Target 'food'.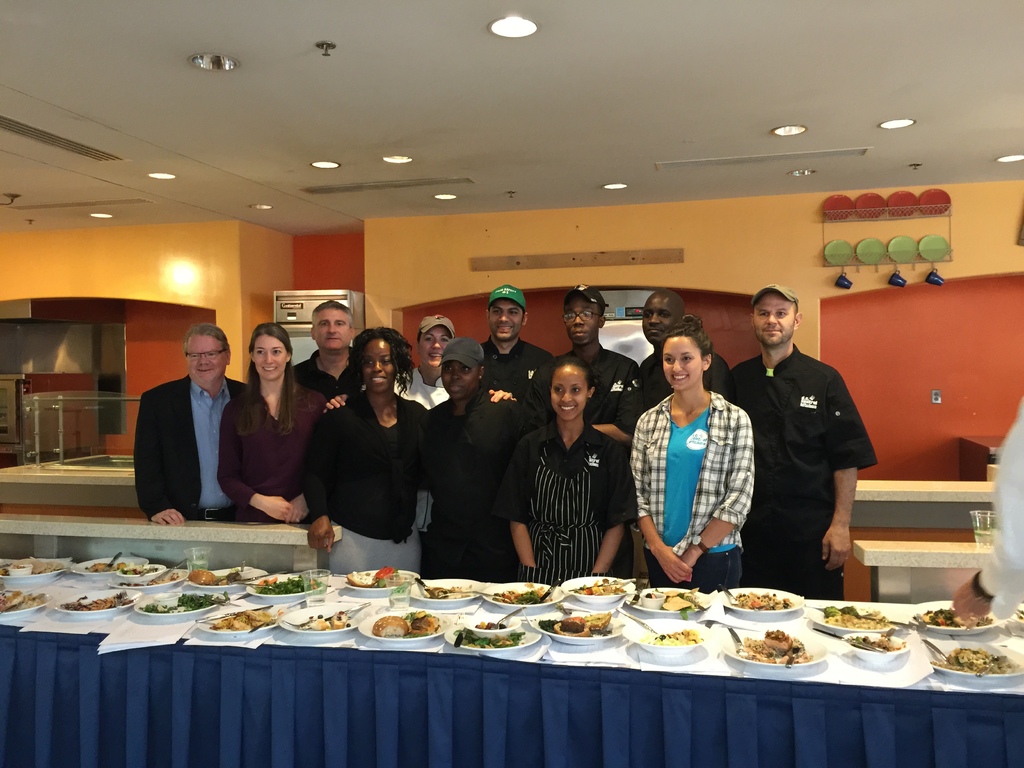
Target region: 186,568,218,588.
